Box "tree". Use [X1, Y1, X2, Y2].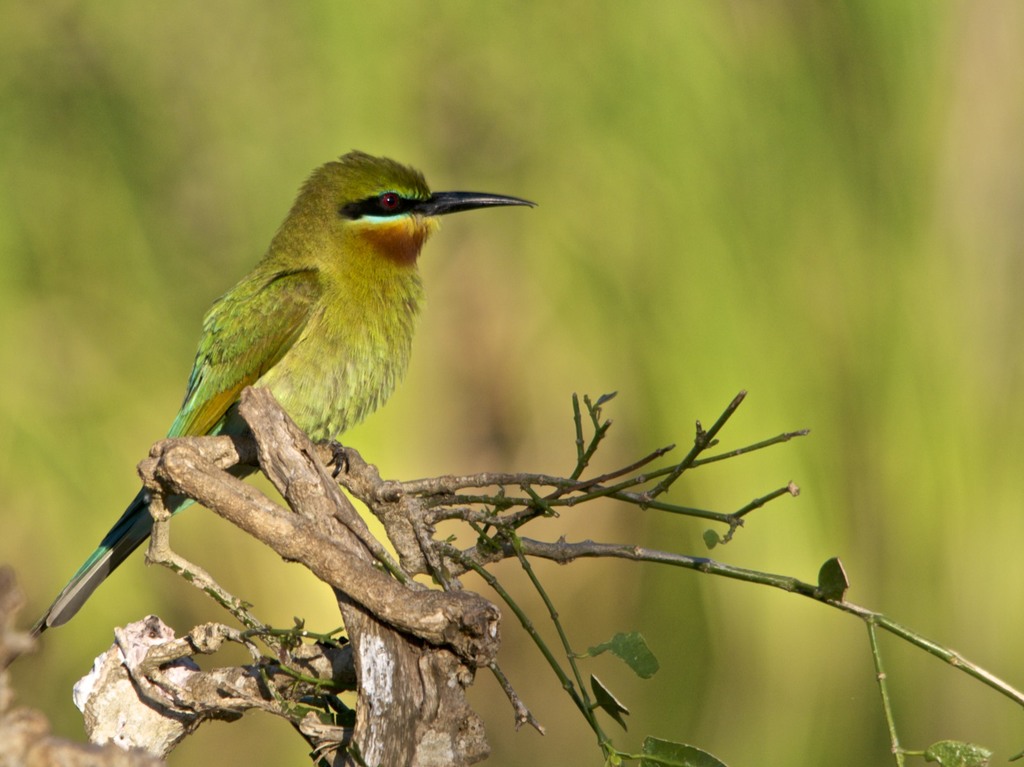
[70, 384, 1023, 766].
